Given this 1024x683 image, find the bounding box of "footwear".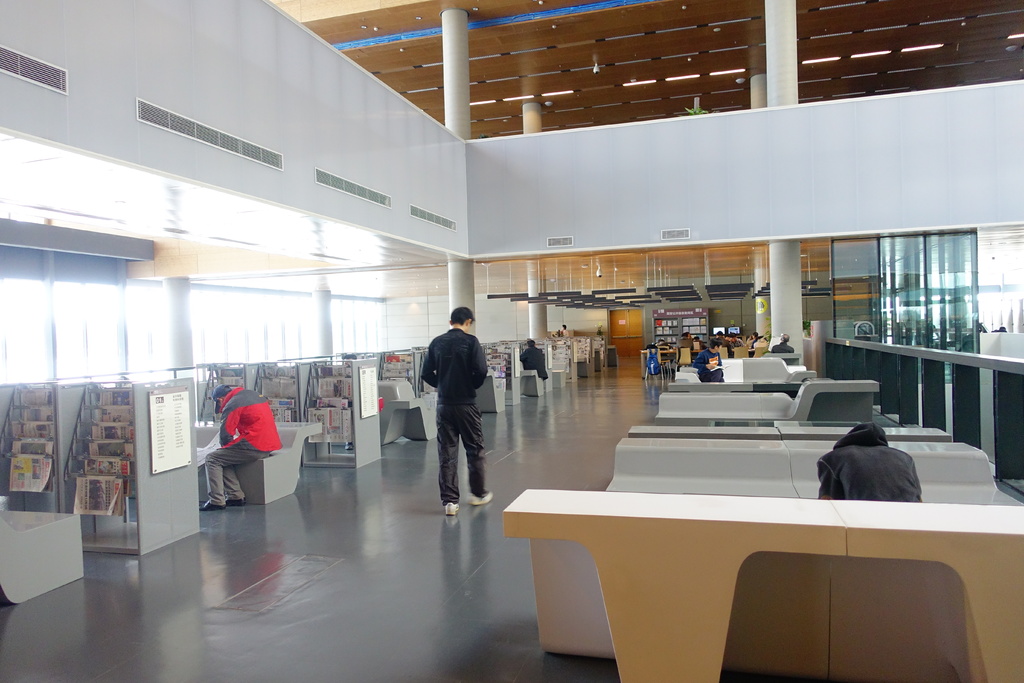
[467,493,495,506].
